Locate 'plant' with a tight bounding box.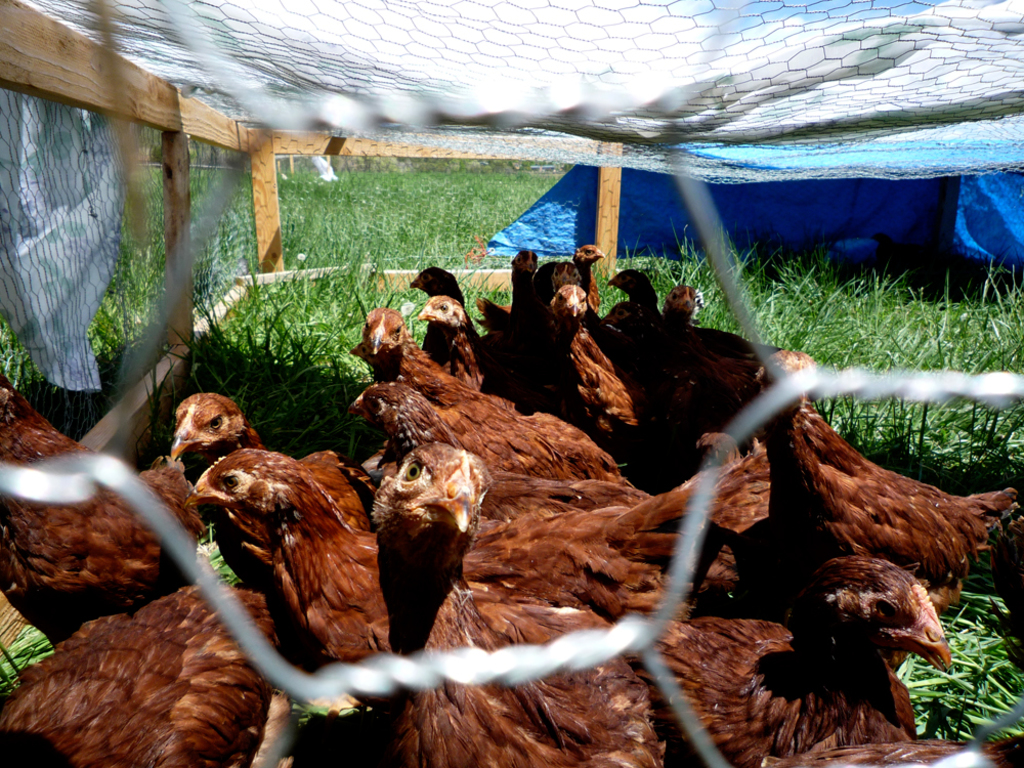
(0,125,265,440).
